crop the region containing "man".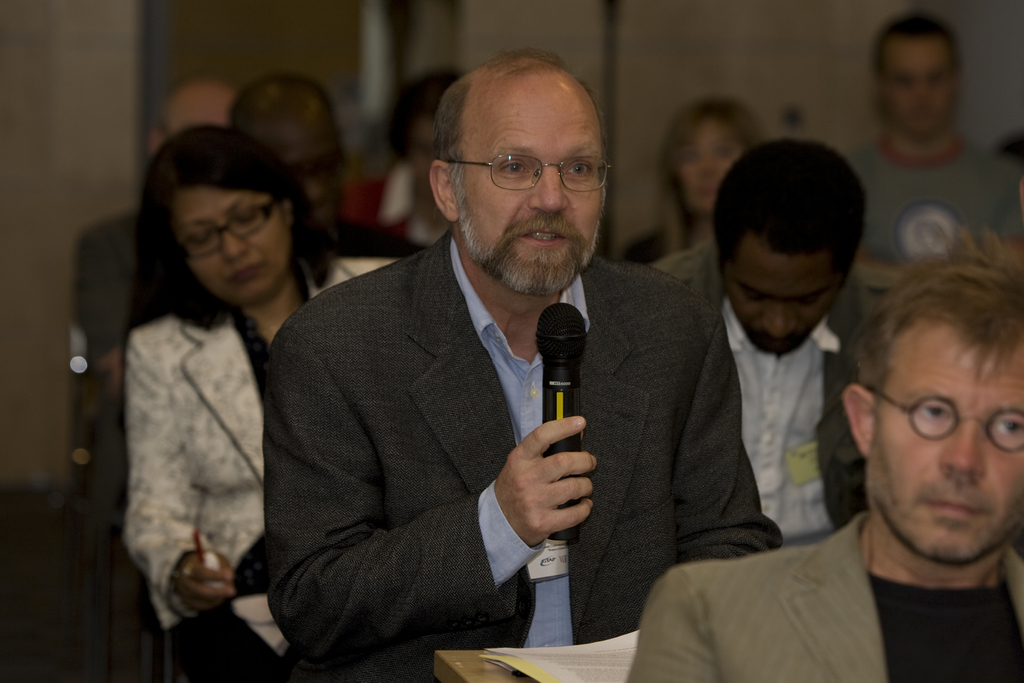
Crop region: rect(625, 226, 1023, 682).
